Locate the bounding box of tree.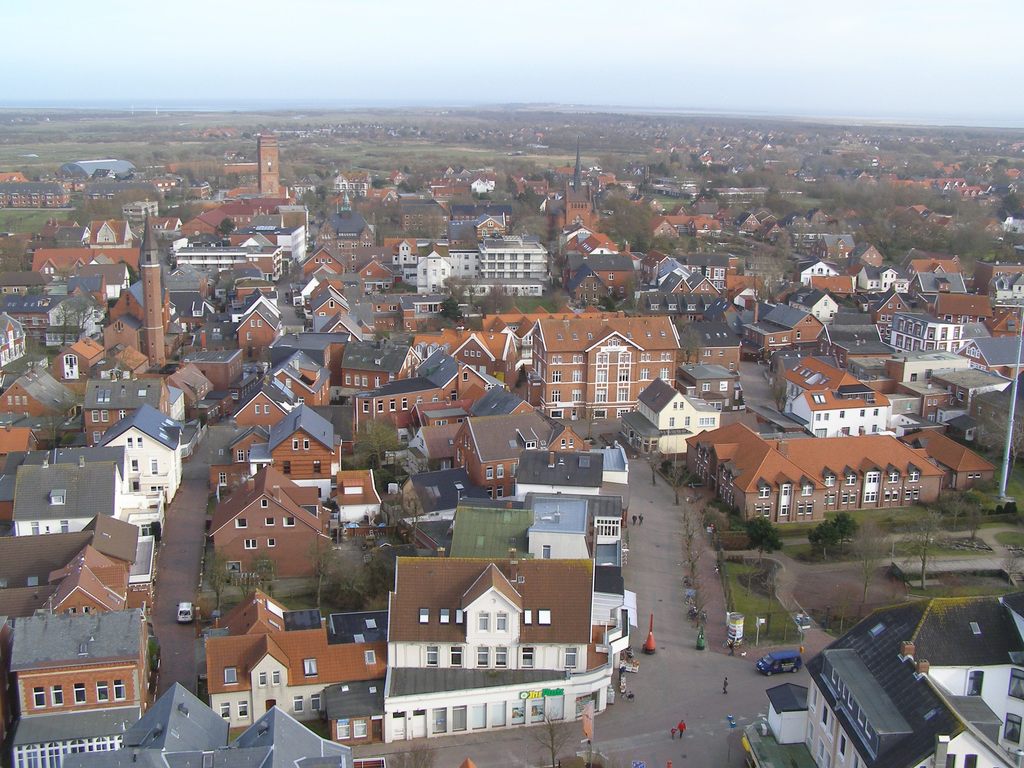
Bounding box: 743:509:787:572.
